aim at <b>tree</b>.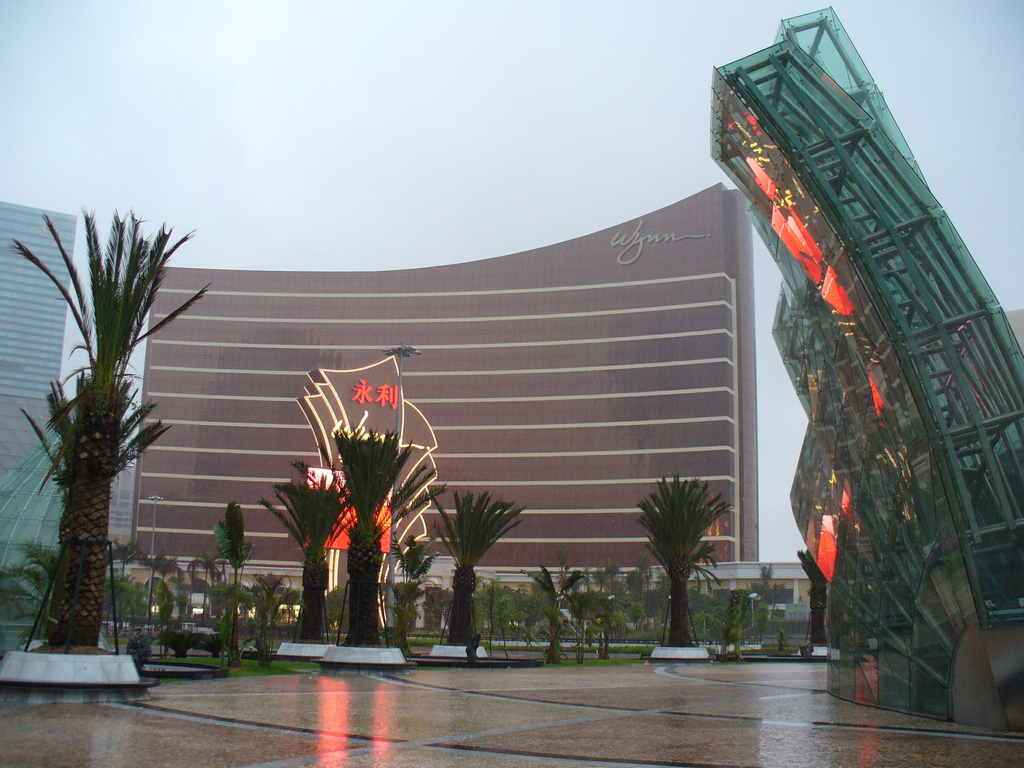
Aimed at detection(255, 468, 363, 642).
